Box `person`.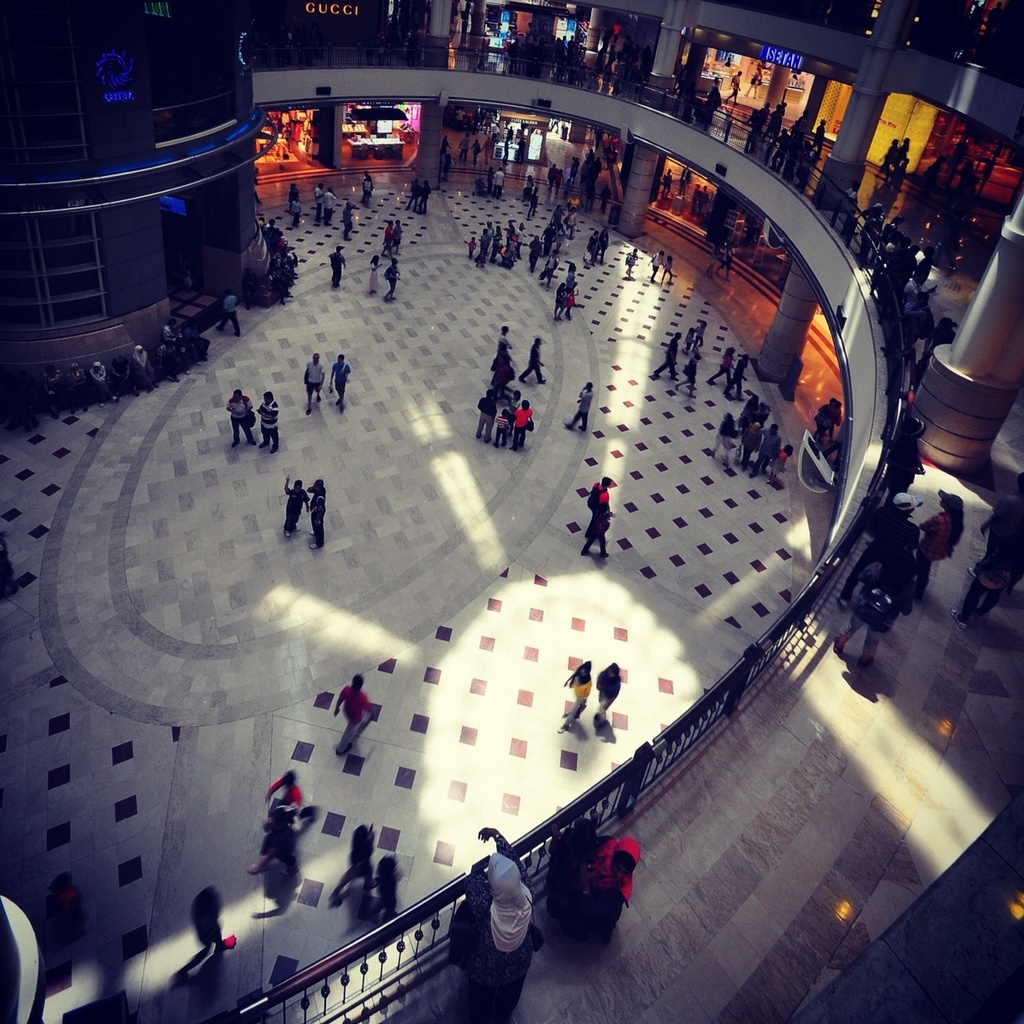
710,247,718,275.
